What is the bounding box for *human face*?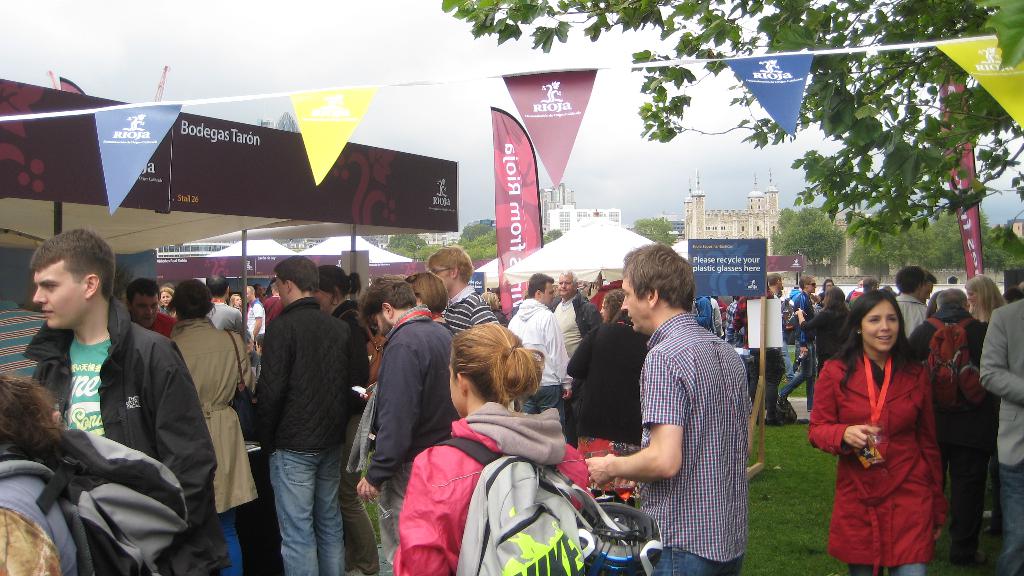
{"x1": 968, "y1": 287, "x2": 981, "y2": 303}.
